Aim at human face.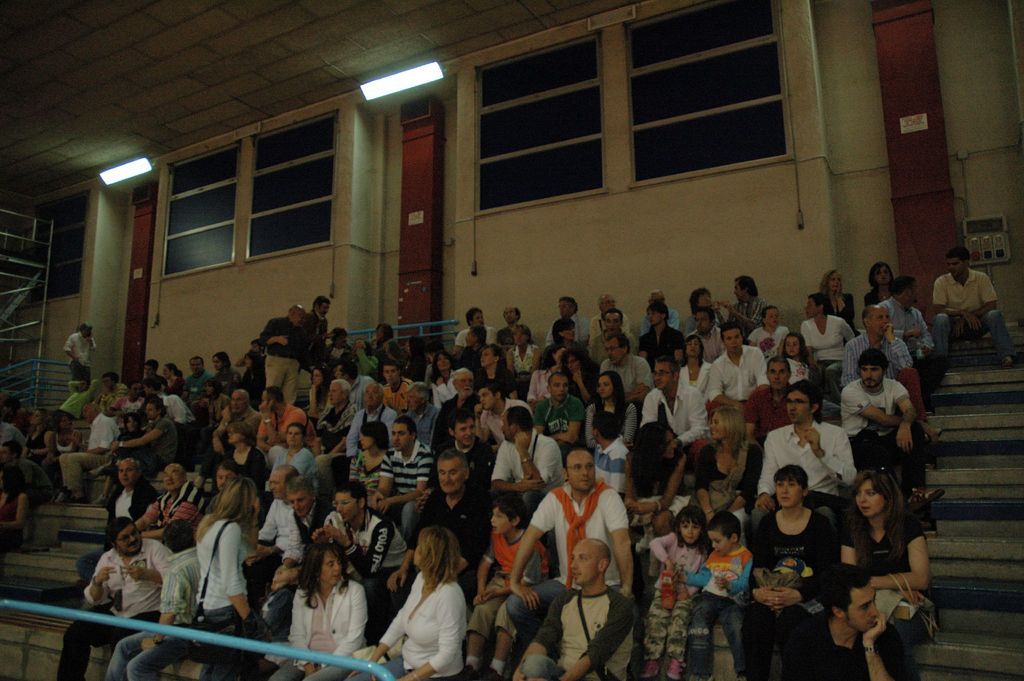
Aimed at l=855, t=482, r=881, b=520.
